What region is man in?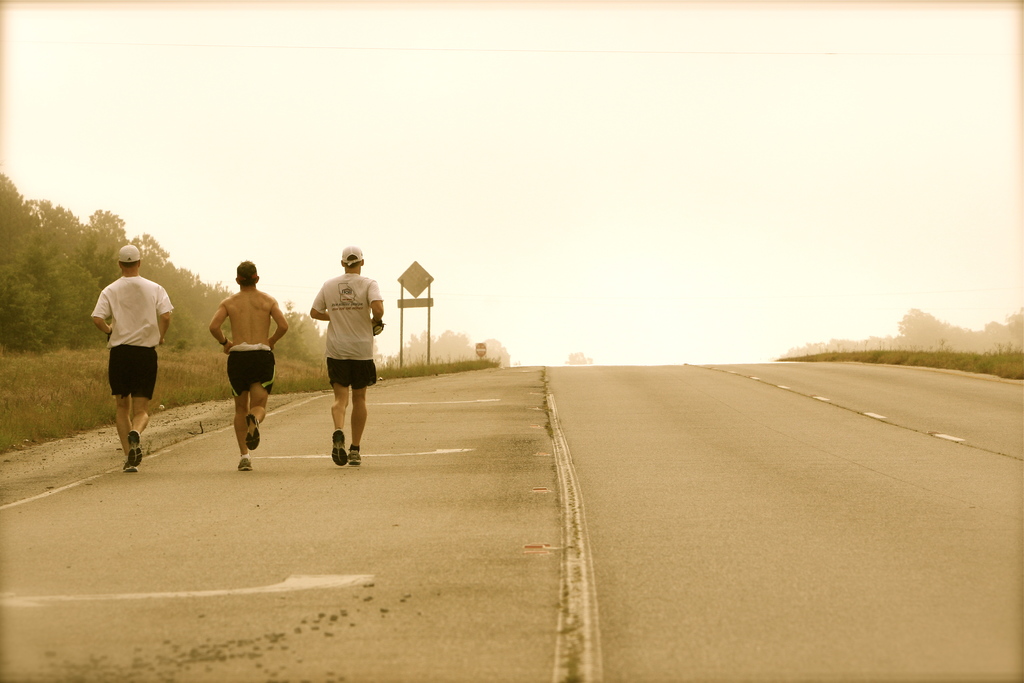
x1=208, y1=254, x2=294, y2=477.
